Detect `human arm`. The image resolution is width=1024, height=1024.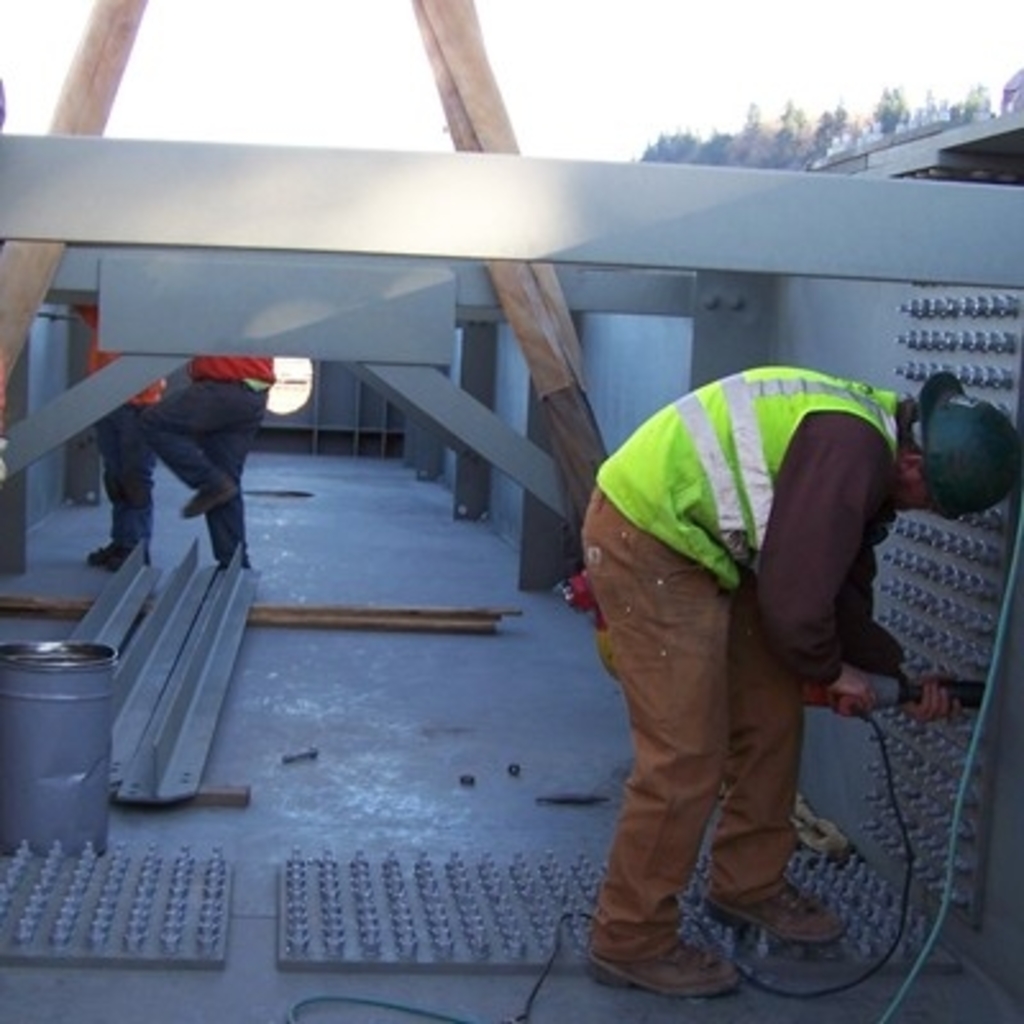
{"left": 748, "top": 394, "right": 916, "bottom": 732}.
